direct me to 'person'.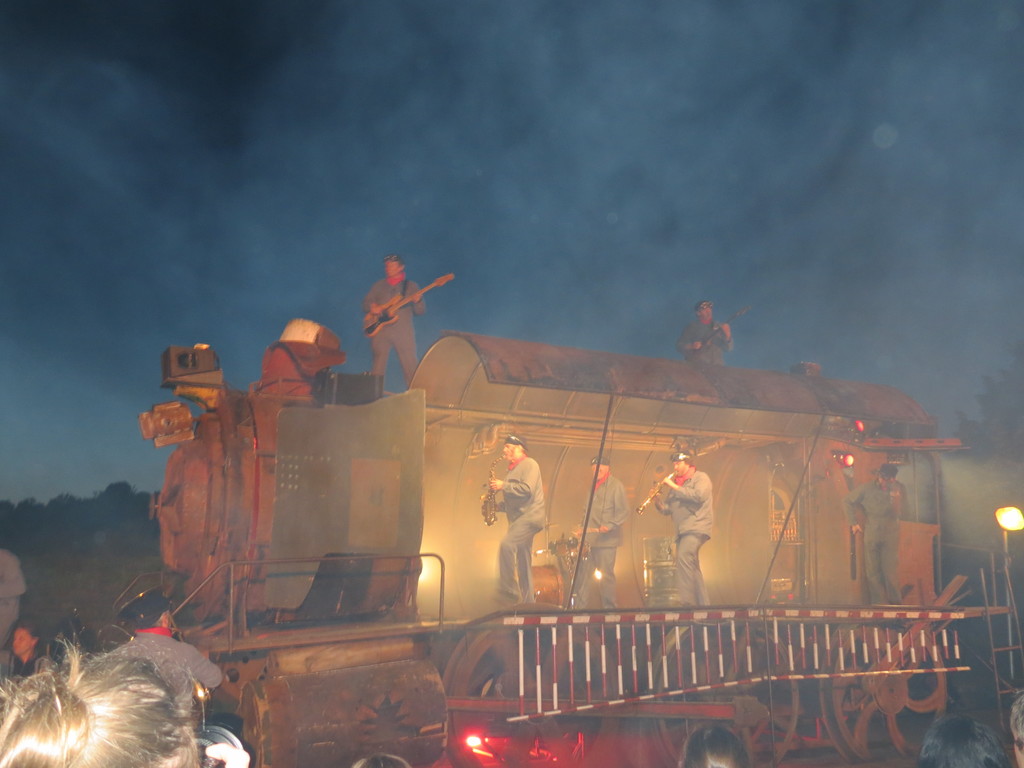
Direction: (484, 435, 542, 616).
